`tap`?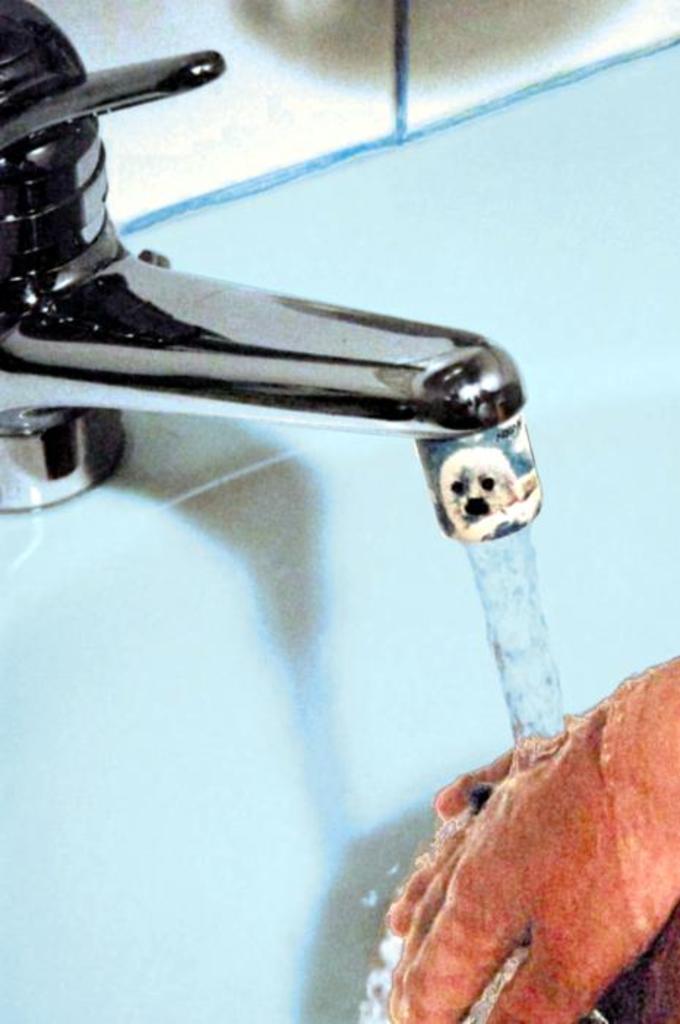
BBox(0, 63, 553, 572)
